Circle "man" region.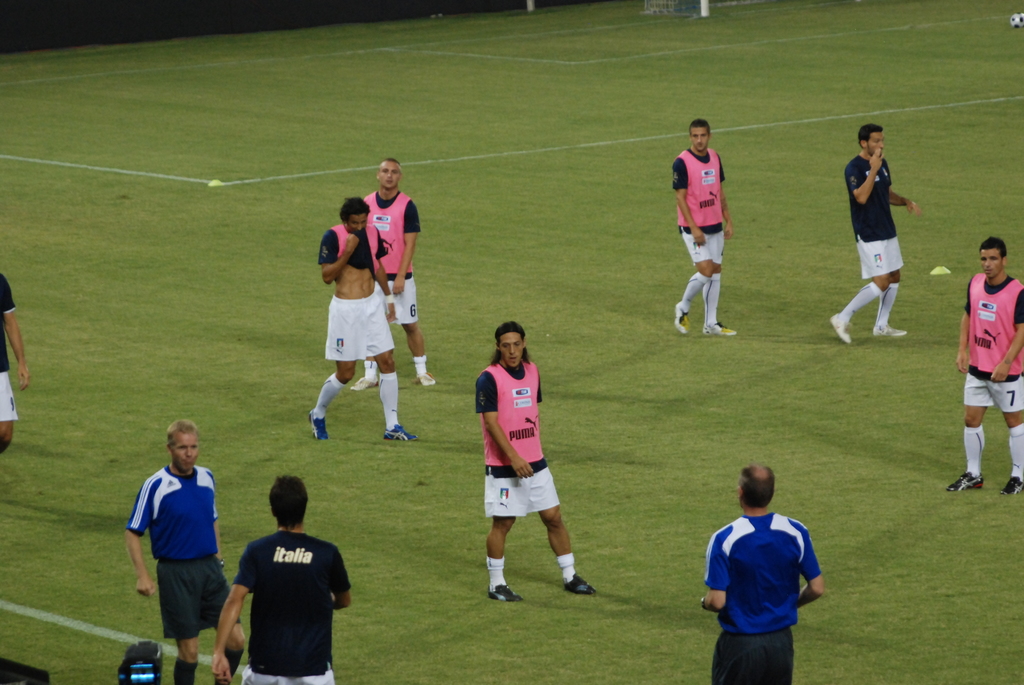
Region: box=[212, 473, 350, 684].
